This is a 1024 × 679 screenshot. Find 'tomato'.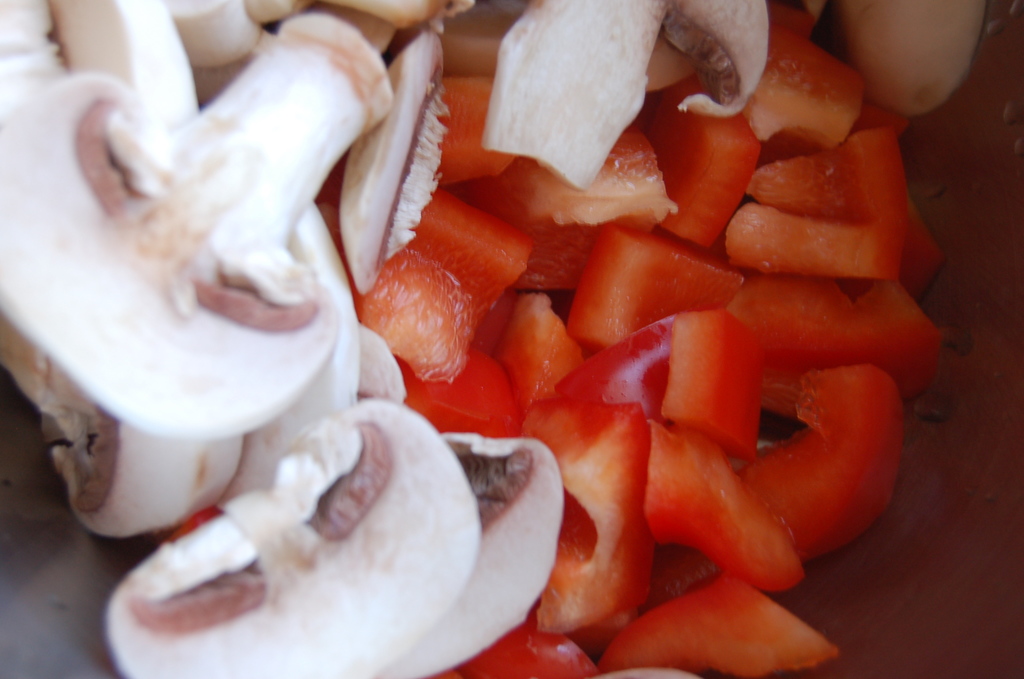
Bounding box: pyautogui.locateOnScreen(745, 366, 902, 554).
